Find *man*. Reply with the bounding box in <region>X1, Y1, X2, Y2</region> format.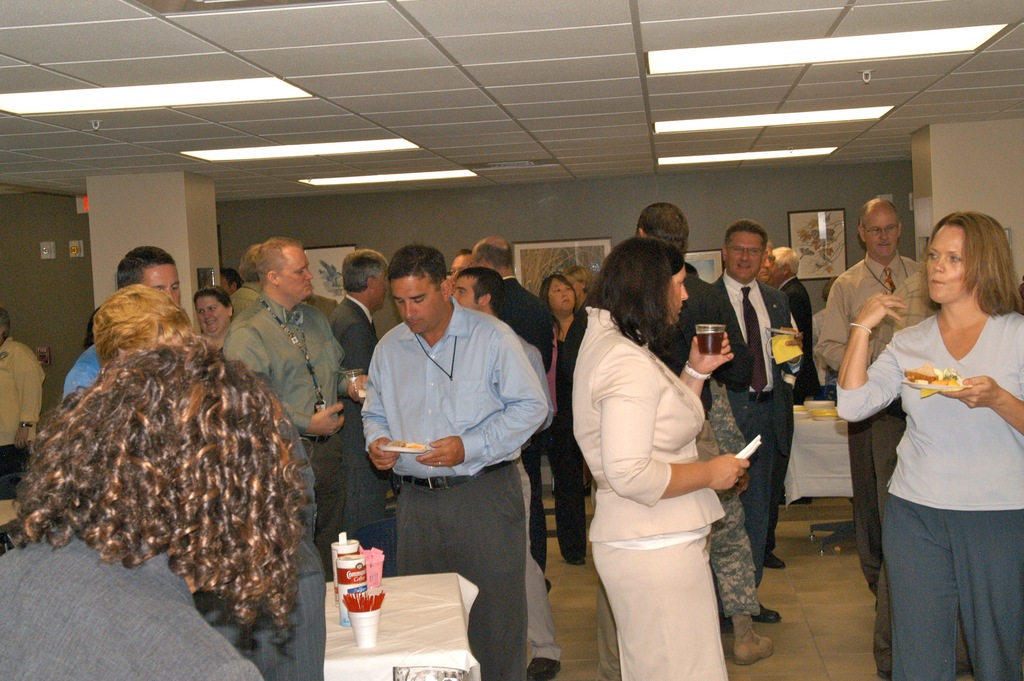
<region>467, 239, 556, 592</region>.
